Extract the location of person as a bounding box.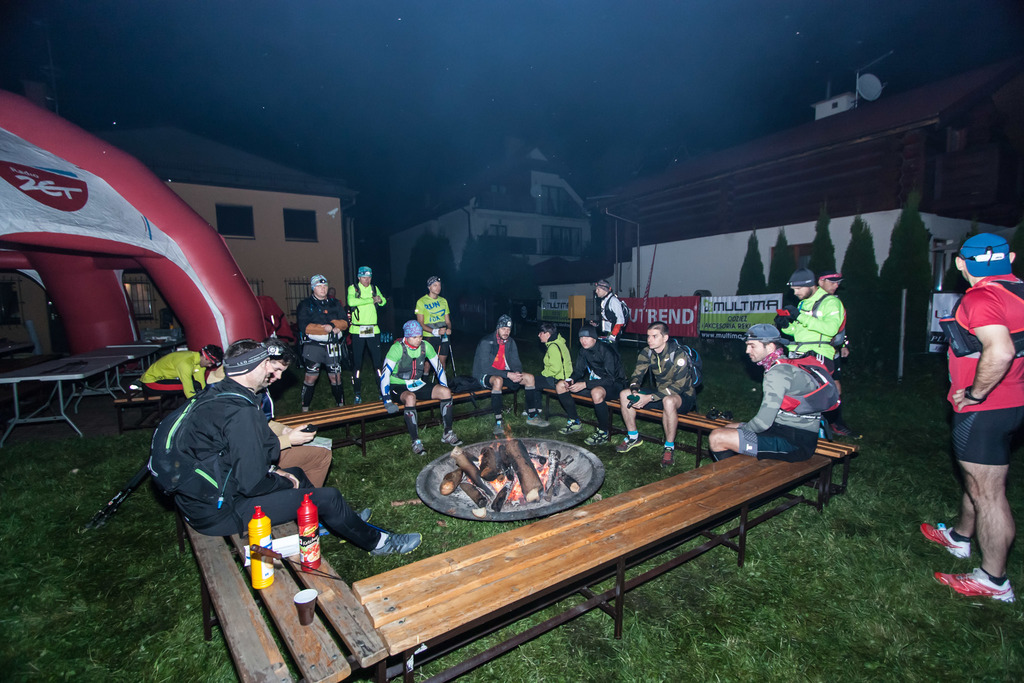
bbox=(816, 260, 842, 309).
